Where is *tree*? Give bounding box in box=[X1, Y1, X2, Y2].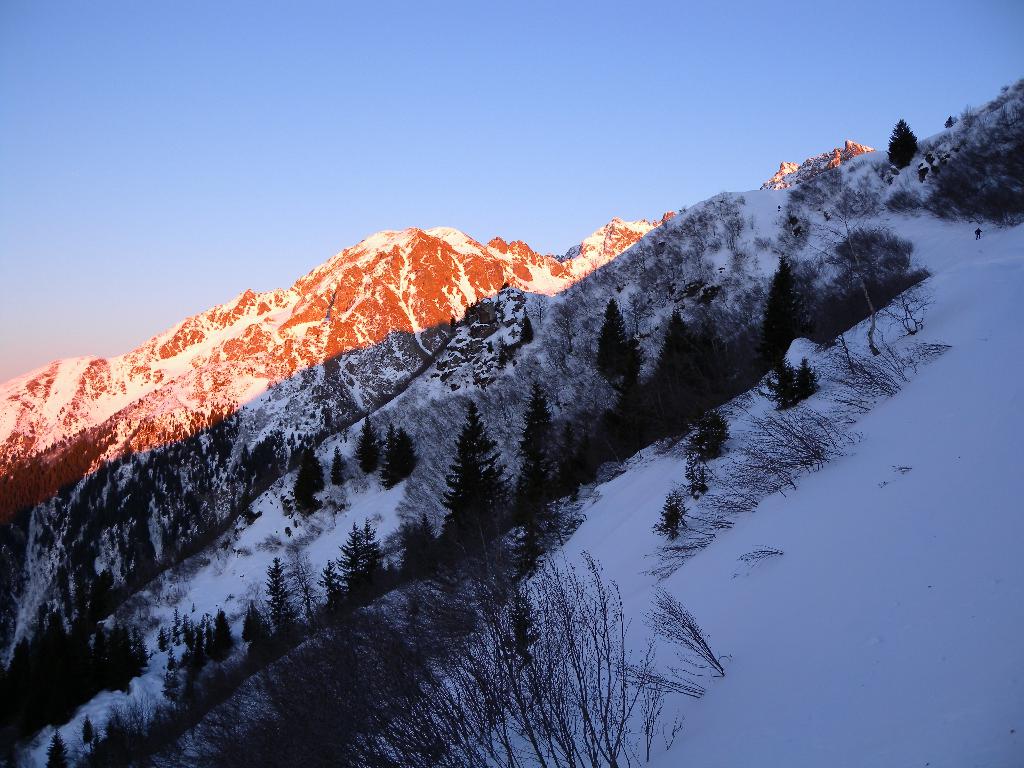
box=[594, 405, 628, 482].
